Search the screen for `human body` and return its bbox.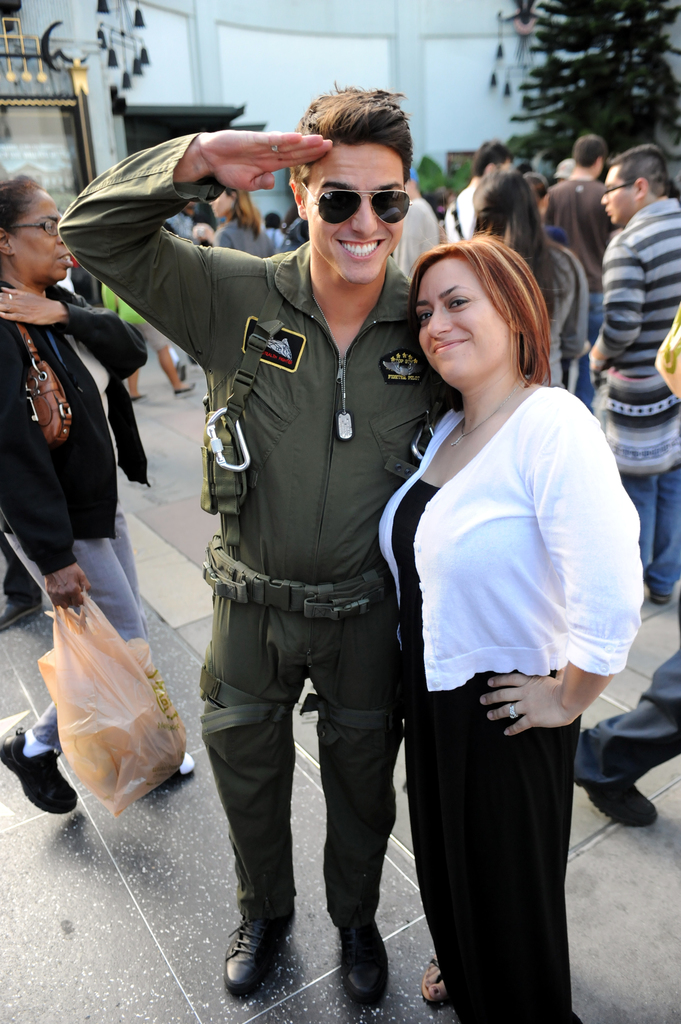
Found: (left=390, top=173, right=438, bottom=273).
